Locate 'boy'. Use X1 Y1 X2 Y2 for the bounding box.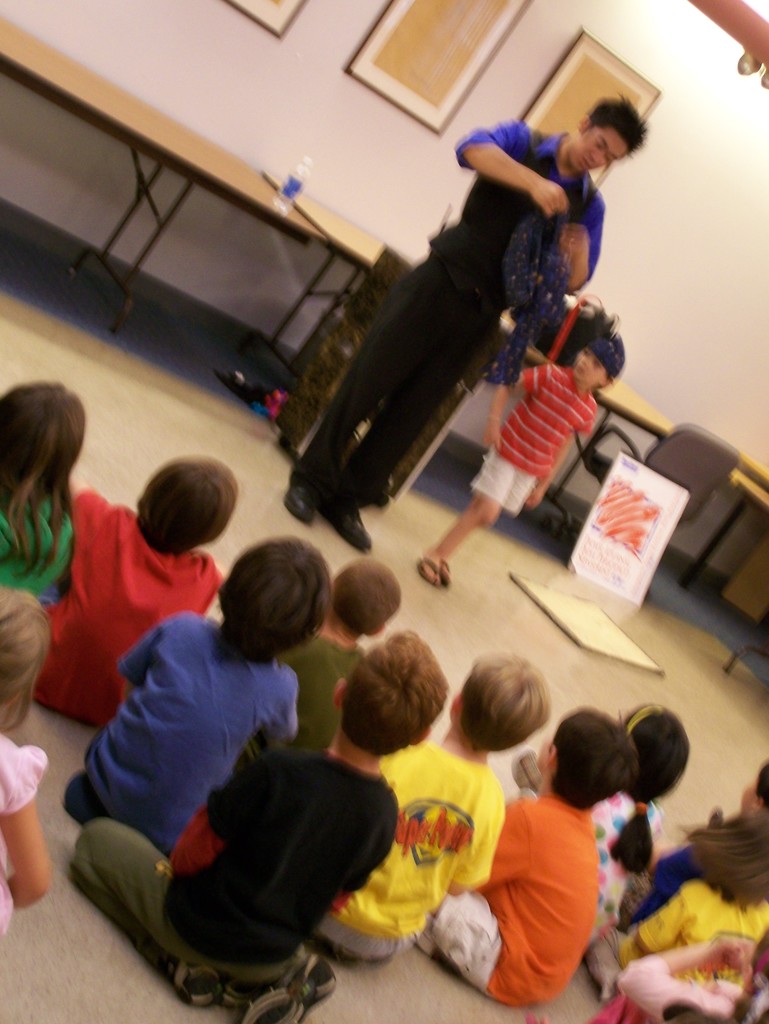
64 531 322 829.
